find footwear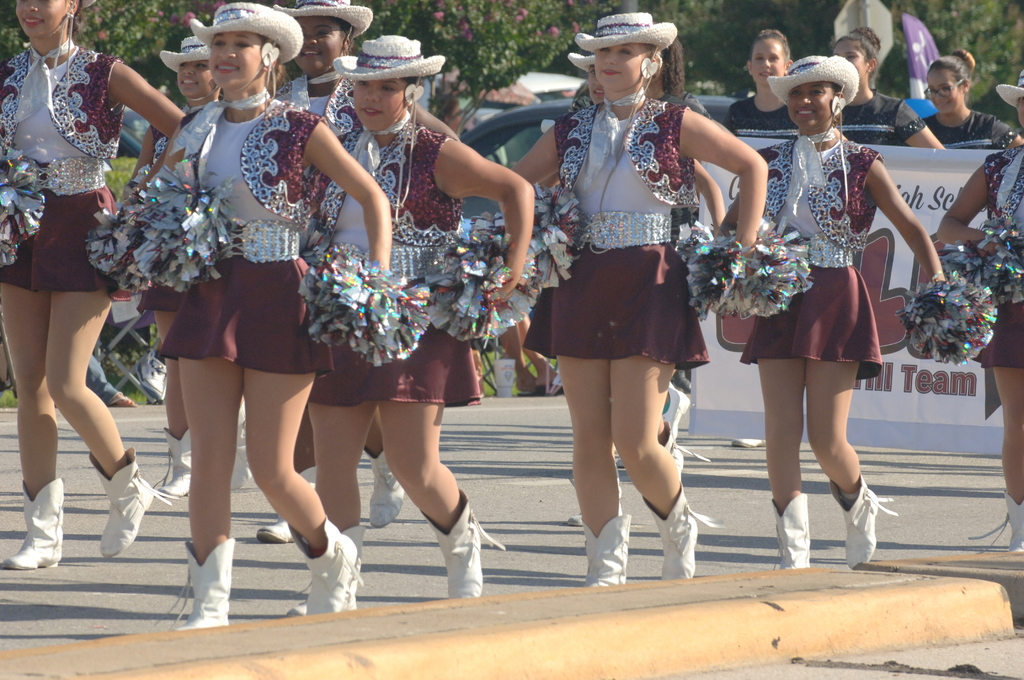
rect(306, 529, 360, 611)
